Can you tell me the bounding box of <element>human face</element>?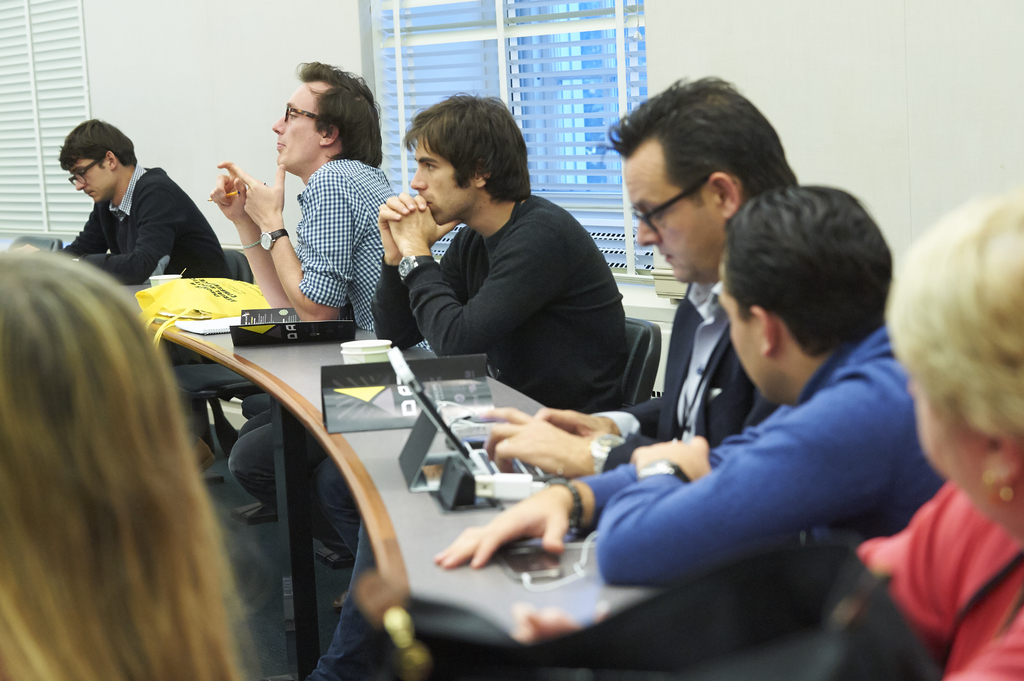
box(408, 134, 472, 225).
